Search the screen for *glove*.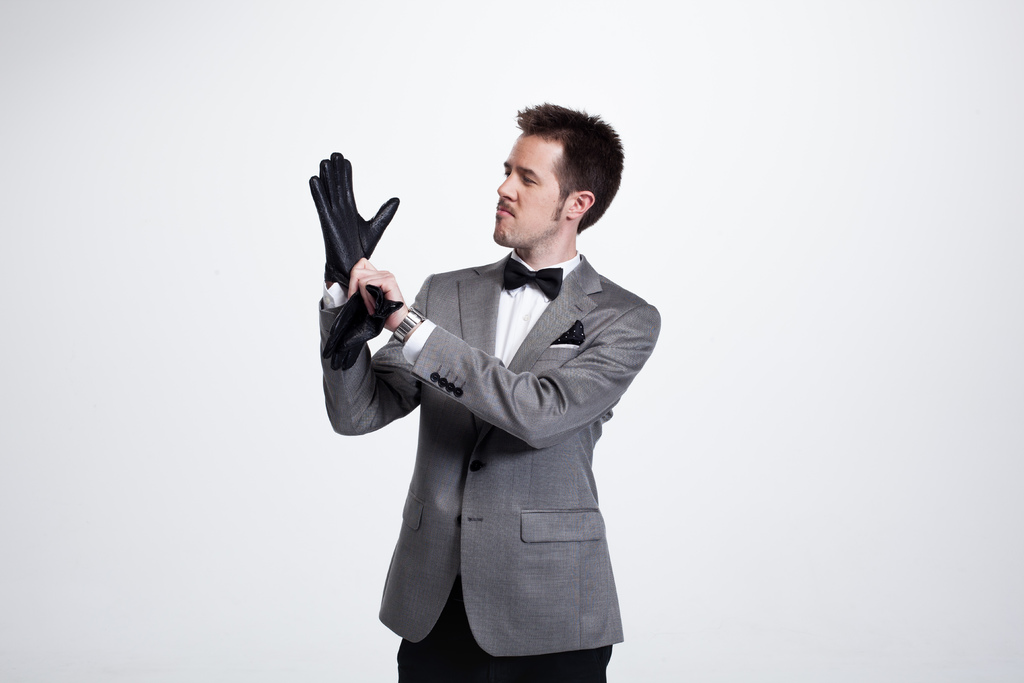
Found at 323, 283, 410, 369.
